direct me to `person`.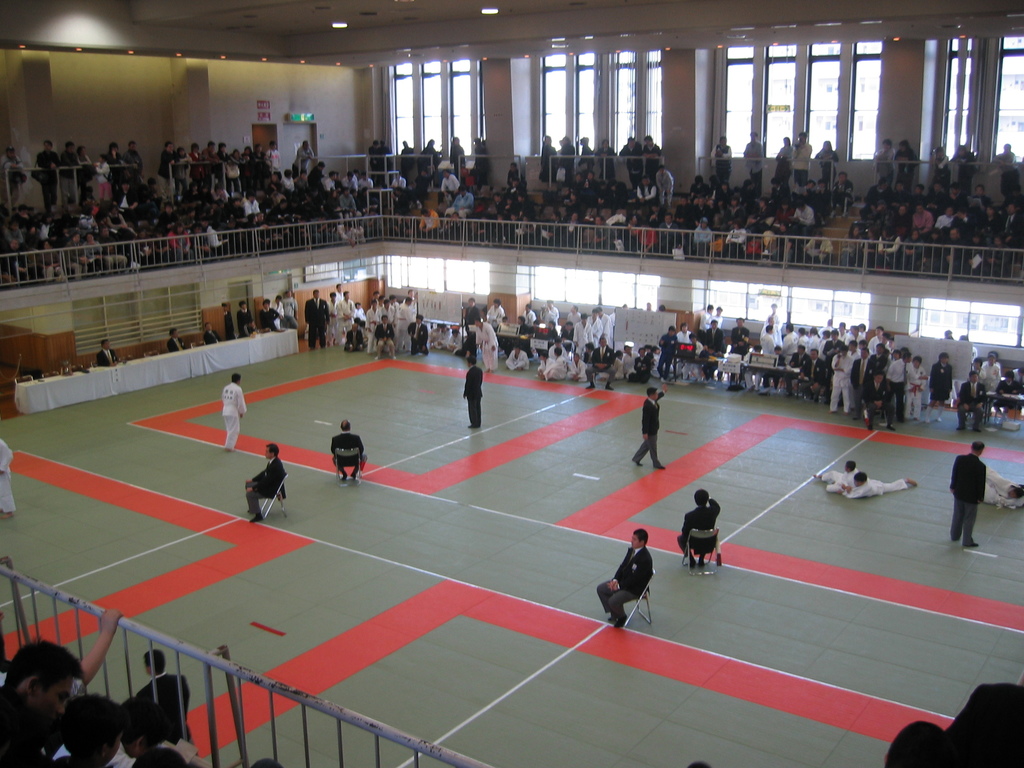
Direction: region(826, 317, 836, 337).
